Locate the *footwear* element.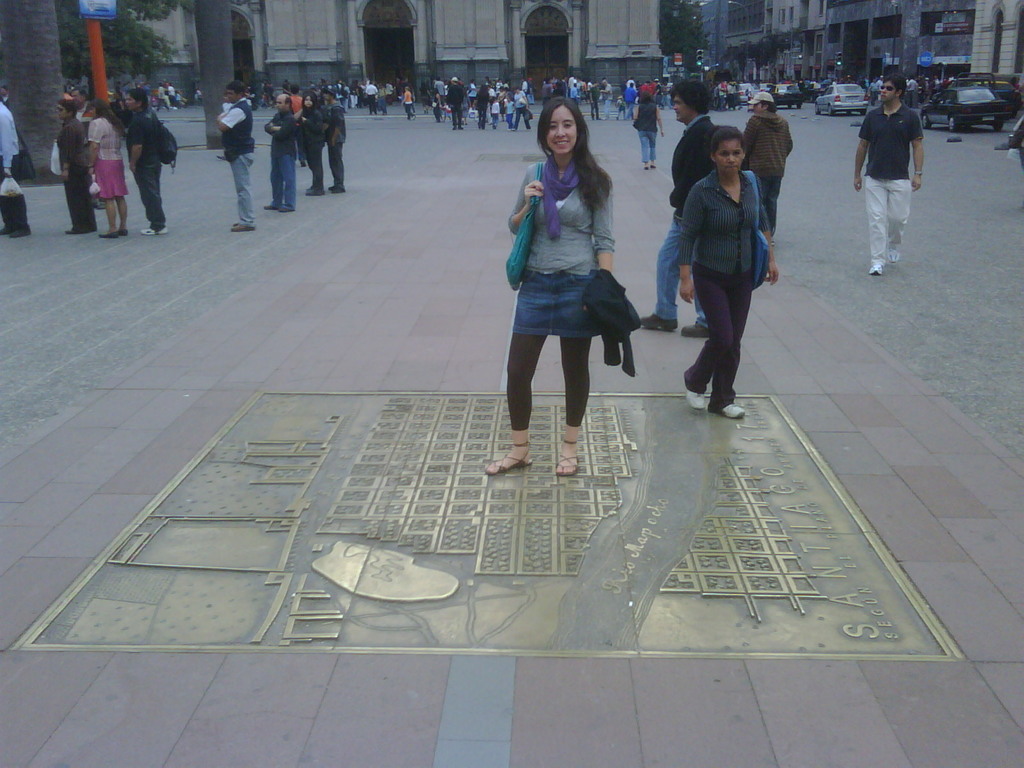
Element bbox: <bbox>282, 205, 295, 212</bbox>.
